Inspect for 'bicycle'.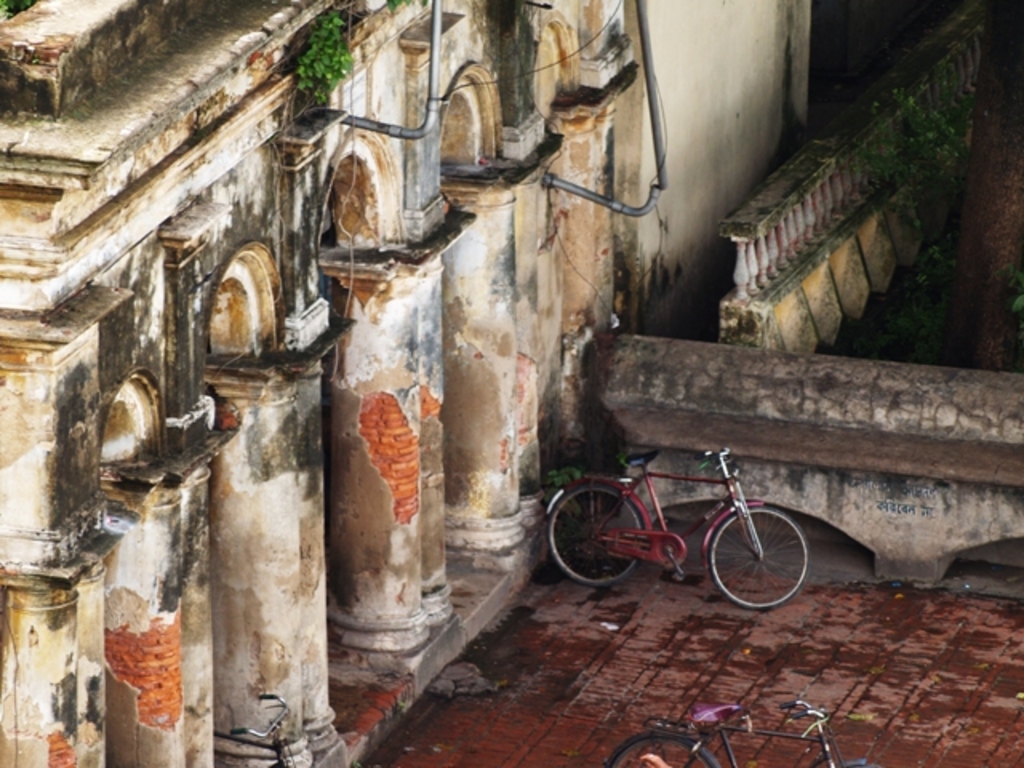
Inspection: (x1=608, y1=701, x2=888, y2=766).
